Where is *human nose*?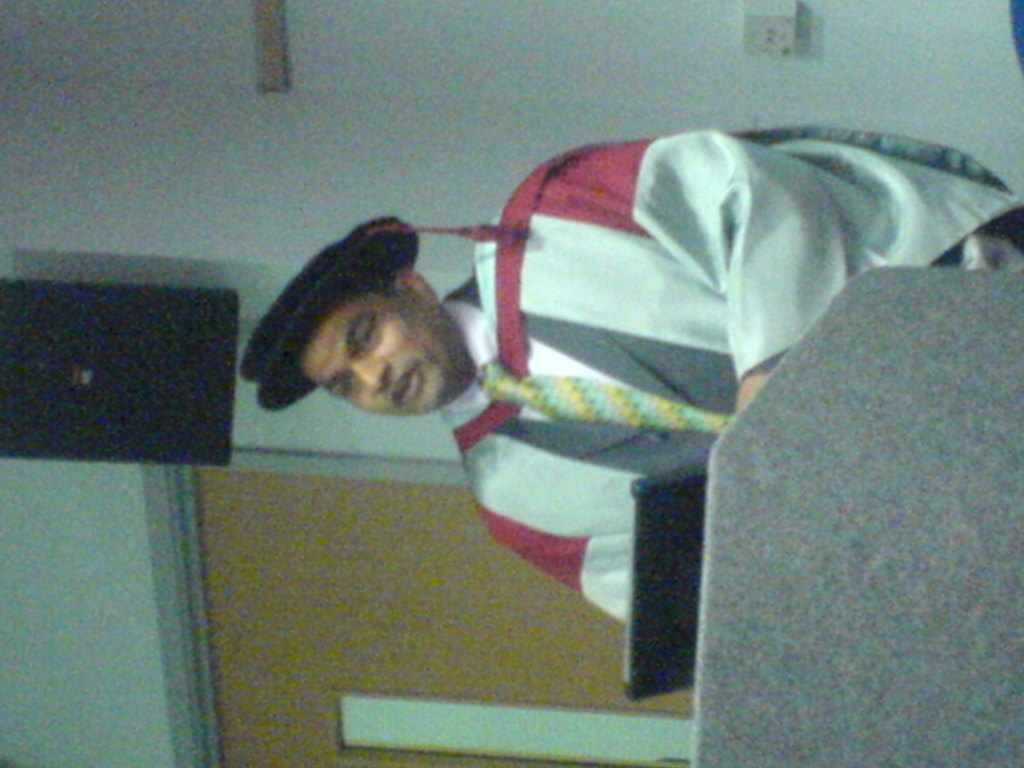
crop(350, 361, 392, 394).
